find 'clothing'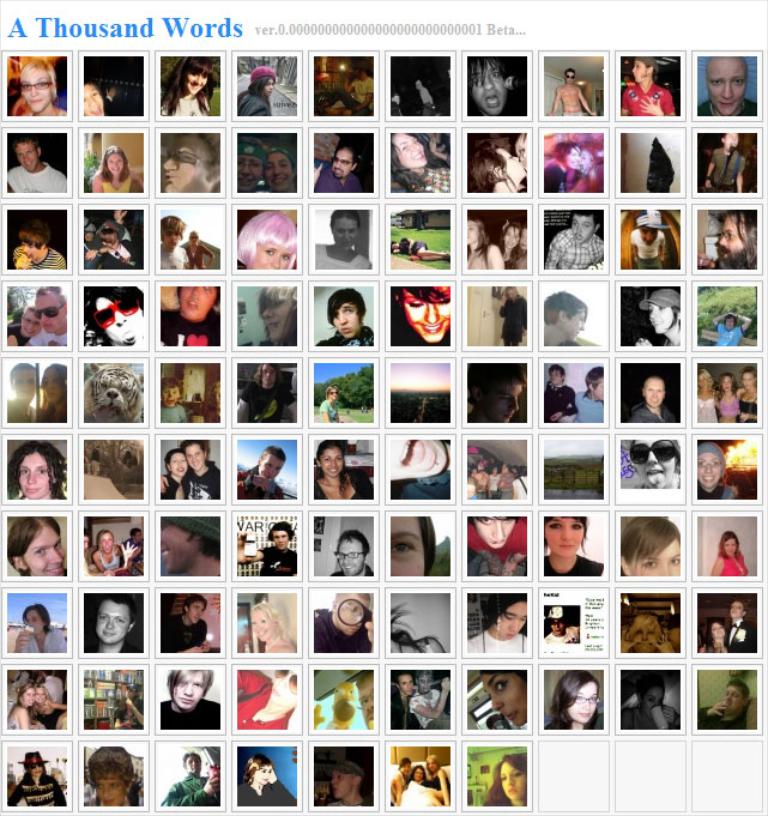
<box>398,234,431,256</box>
